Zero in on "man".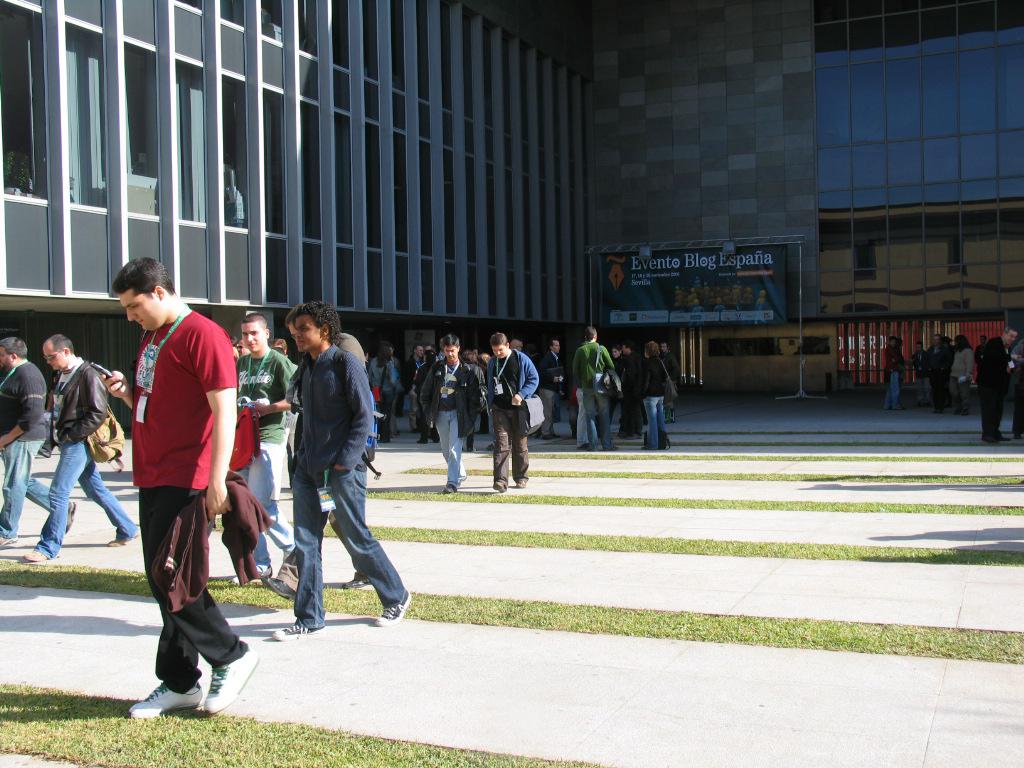
Zeroed in: crop(976, 321, 1018, 442).
